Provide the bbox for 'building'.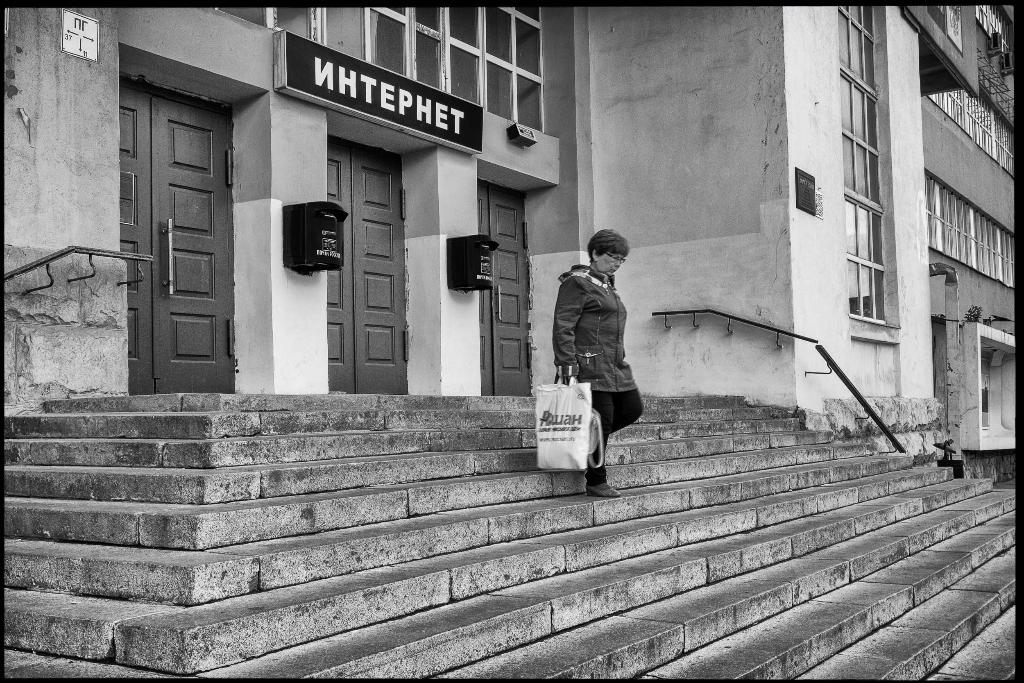
(1,1,1018,681).
